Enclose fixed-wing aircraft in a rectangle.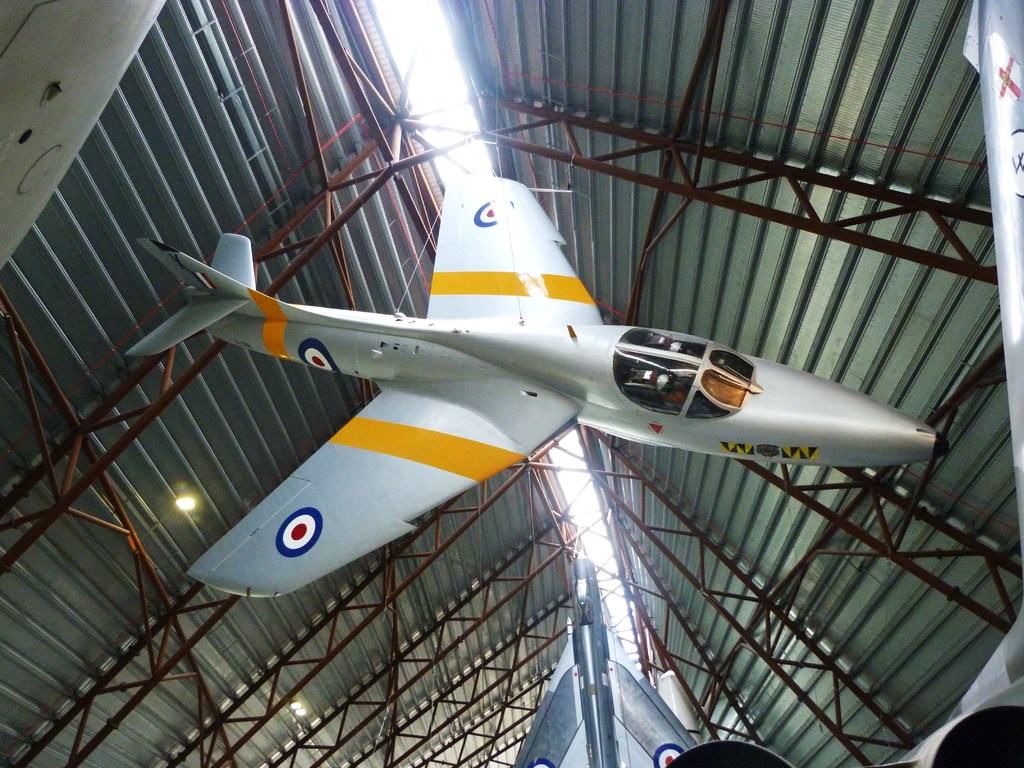
(x1=124, y1=177, x2=954, y2=593).
